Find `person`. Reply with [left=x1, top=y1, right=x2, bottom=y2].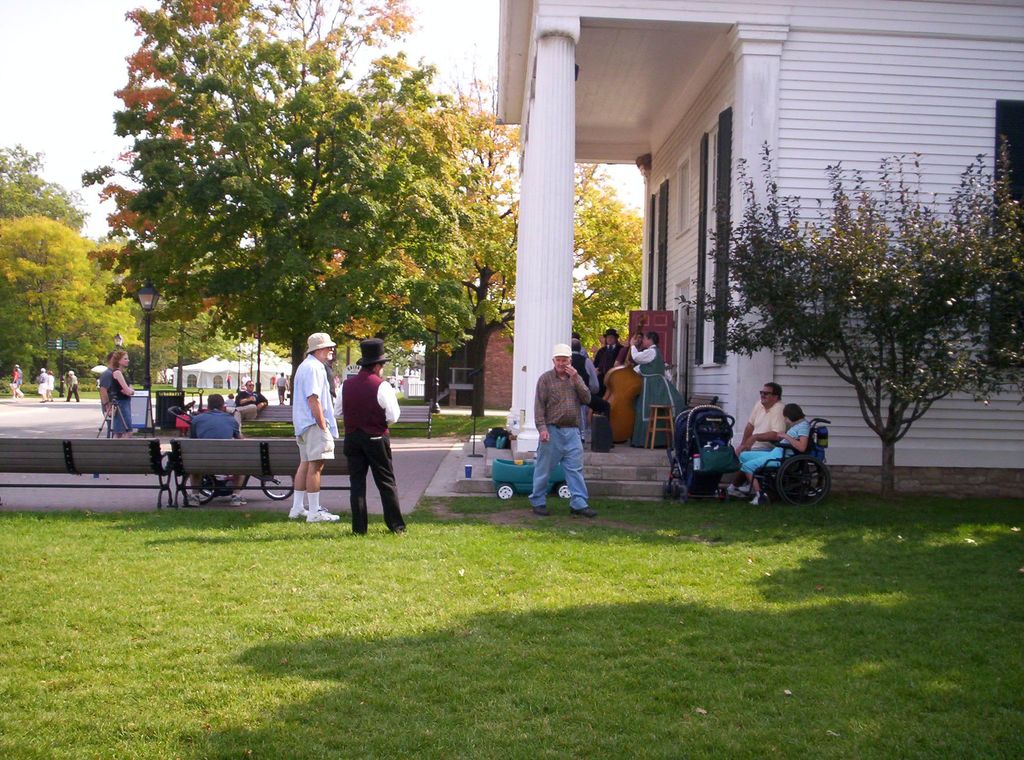
[left=625, top=333, right=695, bottom=447].
